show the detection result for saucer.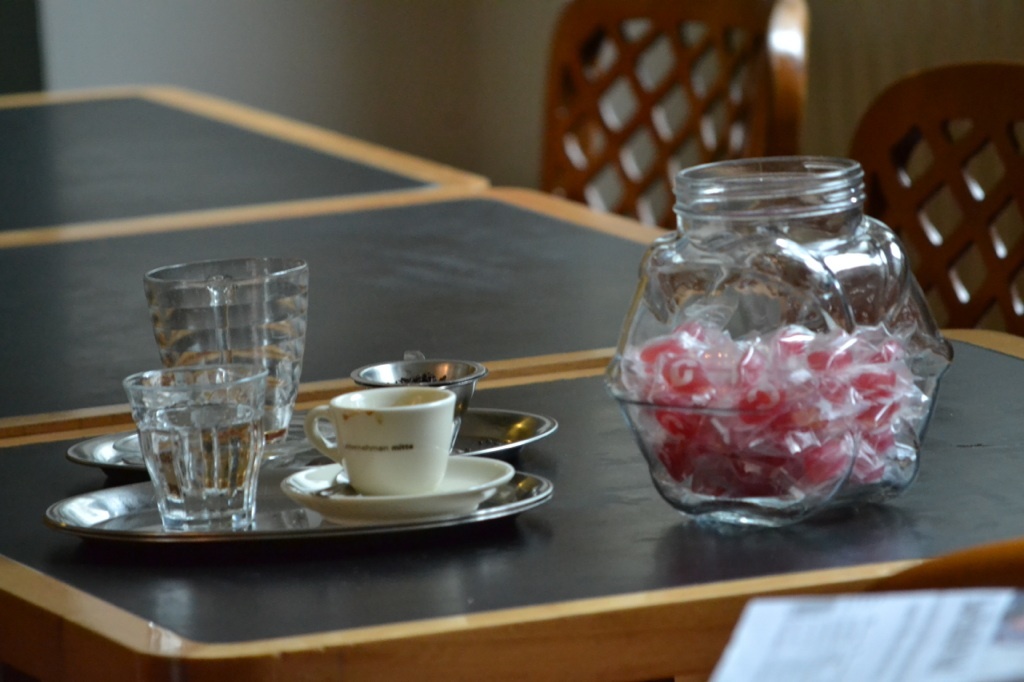
[280,452,511,524].
